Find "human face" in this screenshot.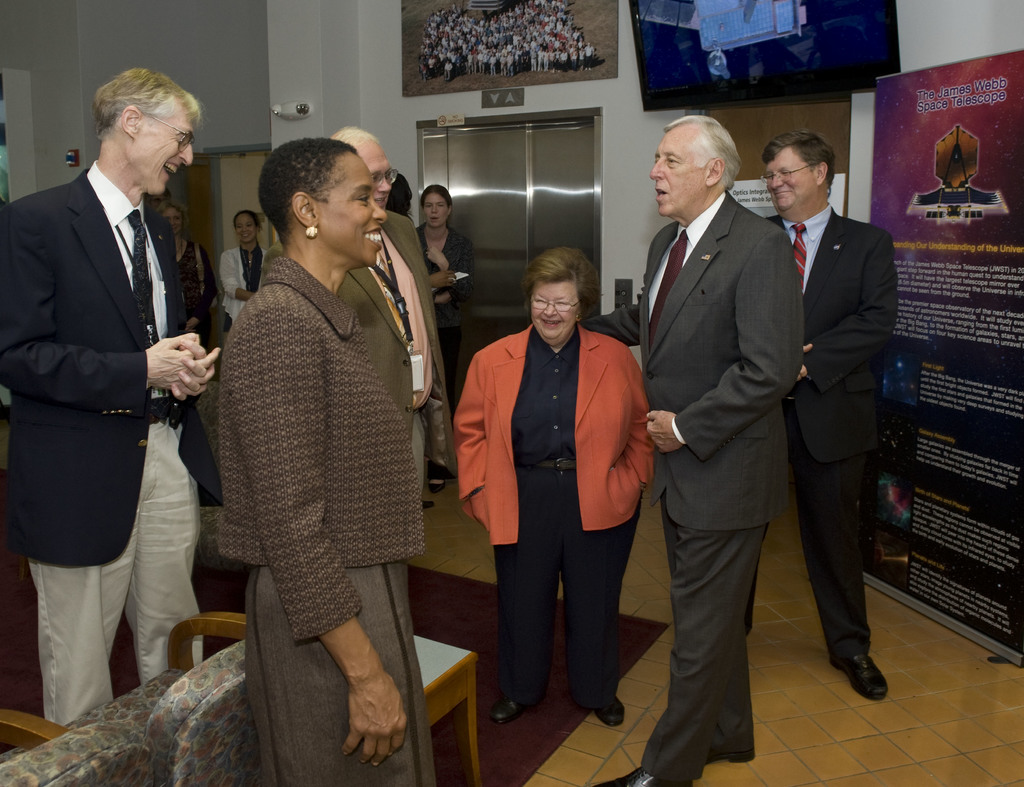
The bounding box for "human face" is (357, 148, 395, 200).
